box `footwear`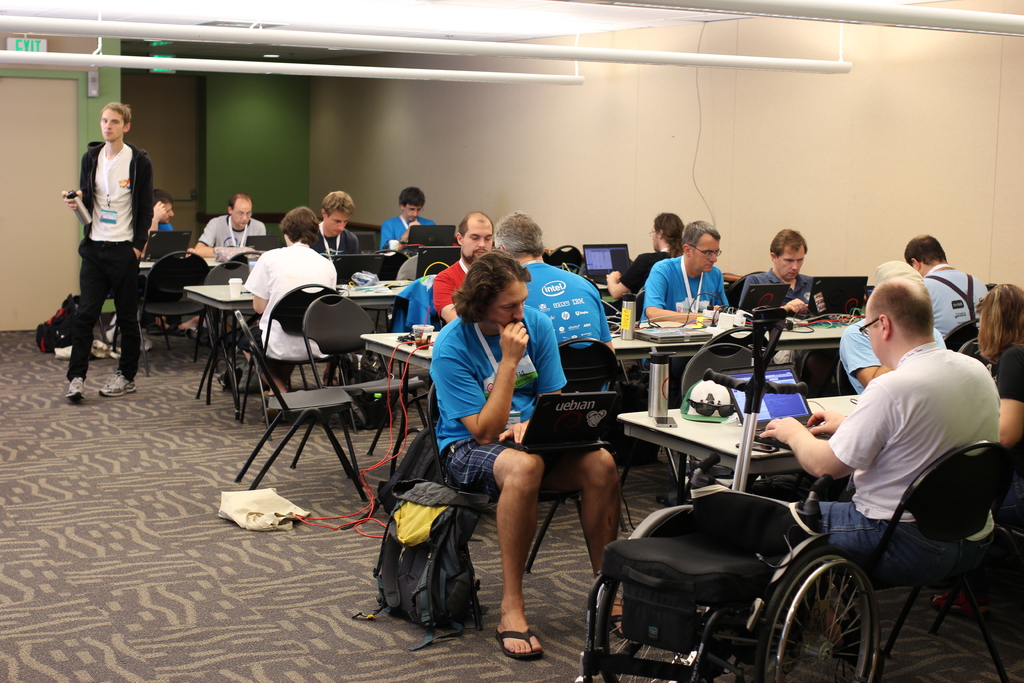
rect(492, 623, 543, 663)
